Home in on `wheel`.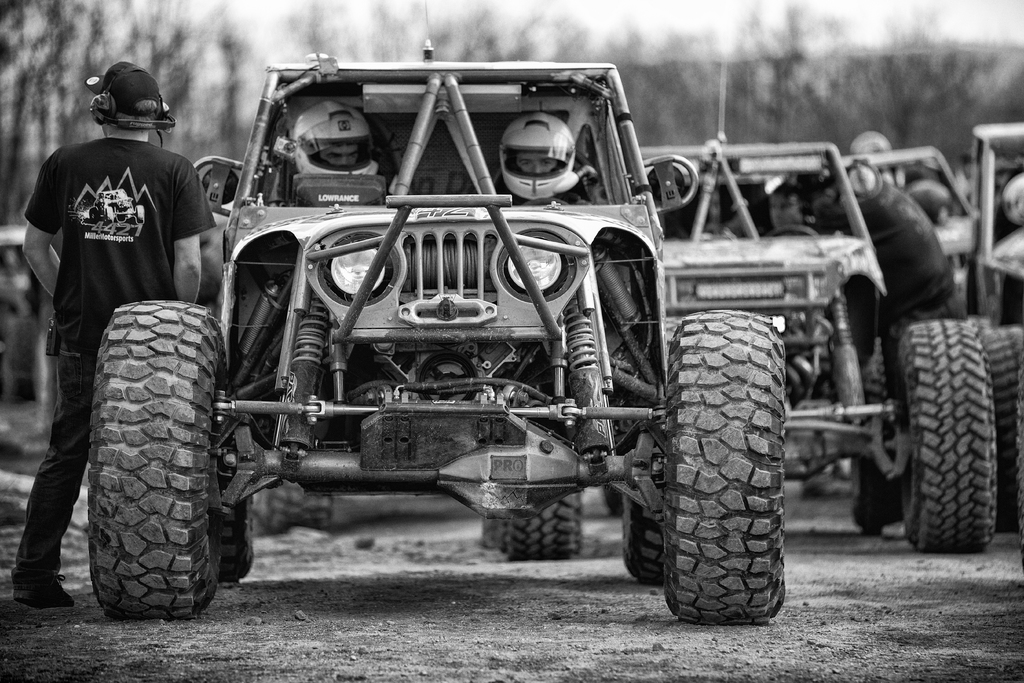
Homed in at {"x1": 623, "y1": 491, "x2": 672, "y2": 587}.
